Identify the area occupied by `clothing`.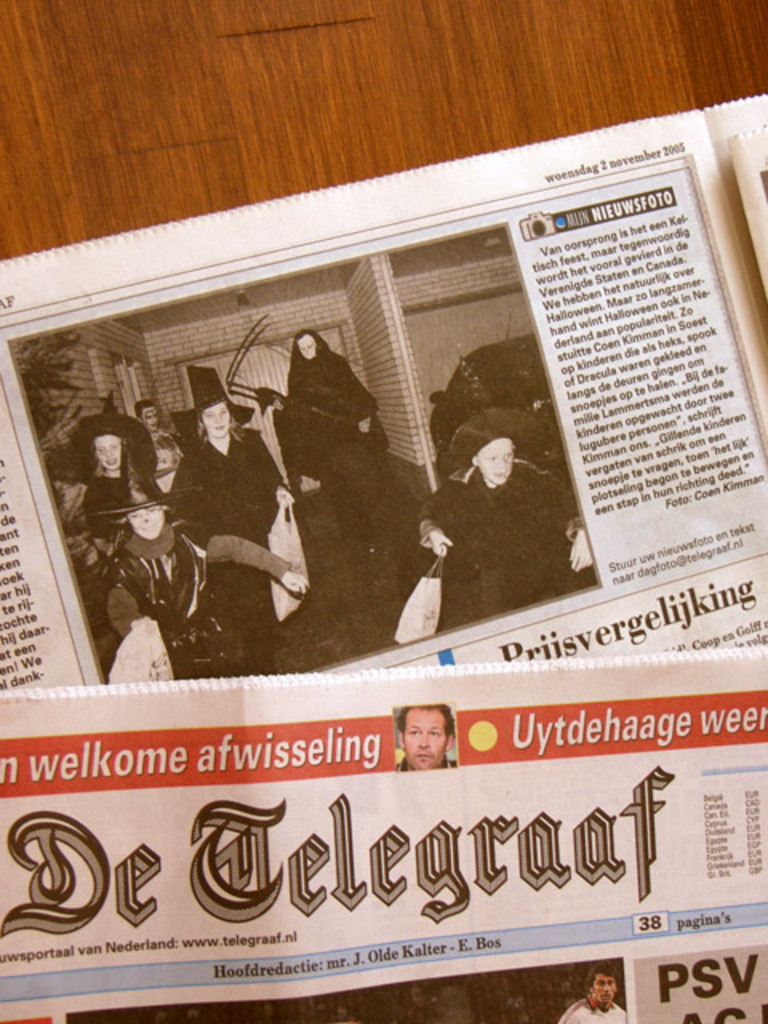
Area: <bbox>101, 475, 211, 653</bbox>.
